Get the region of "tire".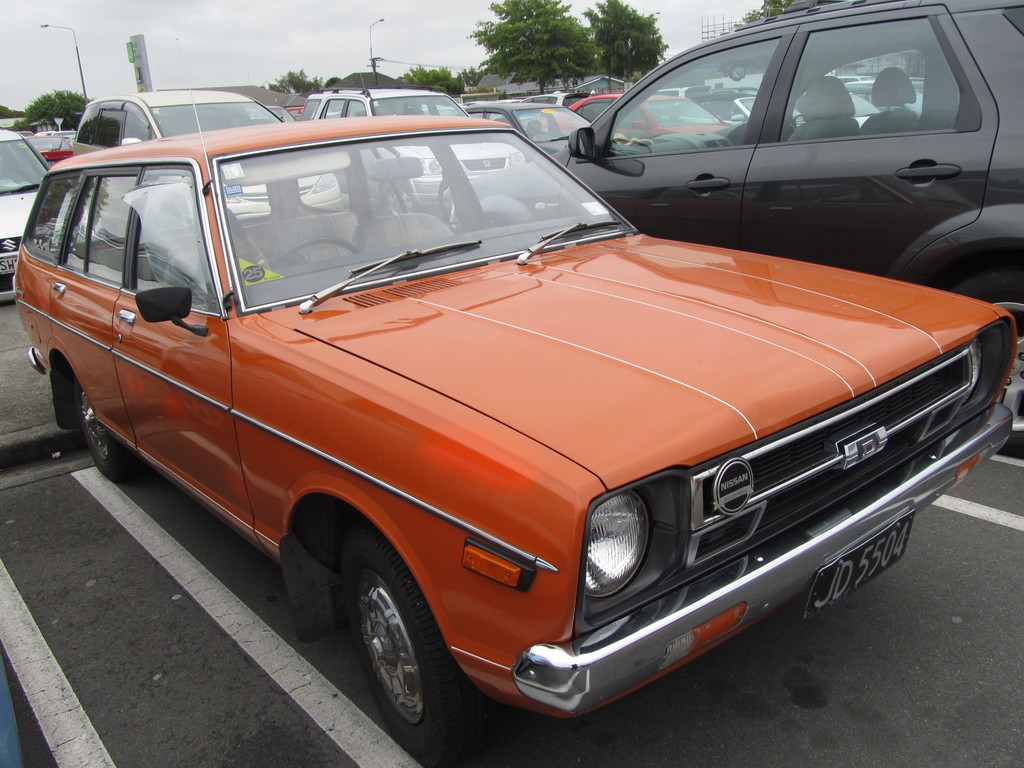
(left=948, top=267, right=1023, bottom=454).
